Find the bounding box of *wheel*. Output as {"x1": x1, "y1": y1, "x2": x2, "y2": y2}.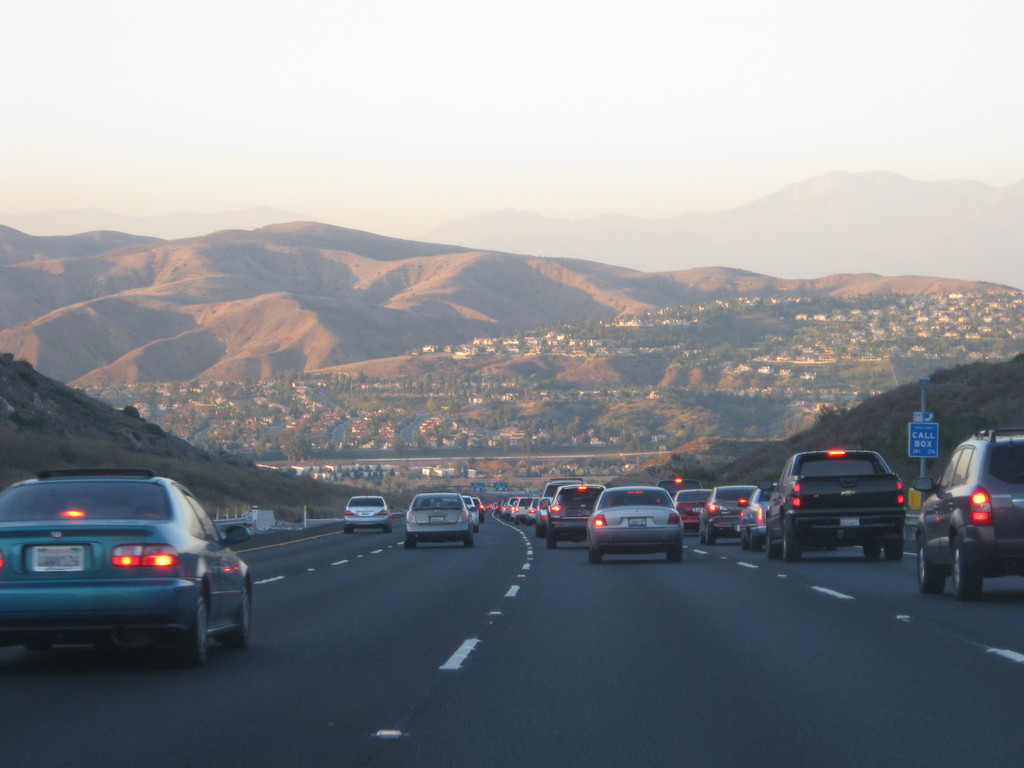
{"x1": 920, "y1": 549, "x2": 943, "y2": 591}.
